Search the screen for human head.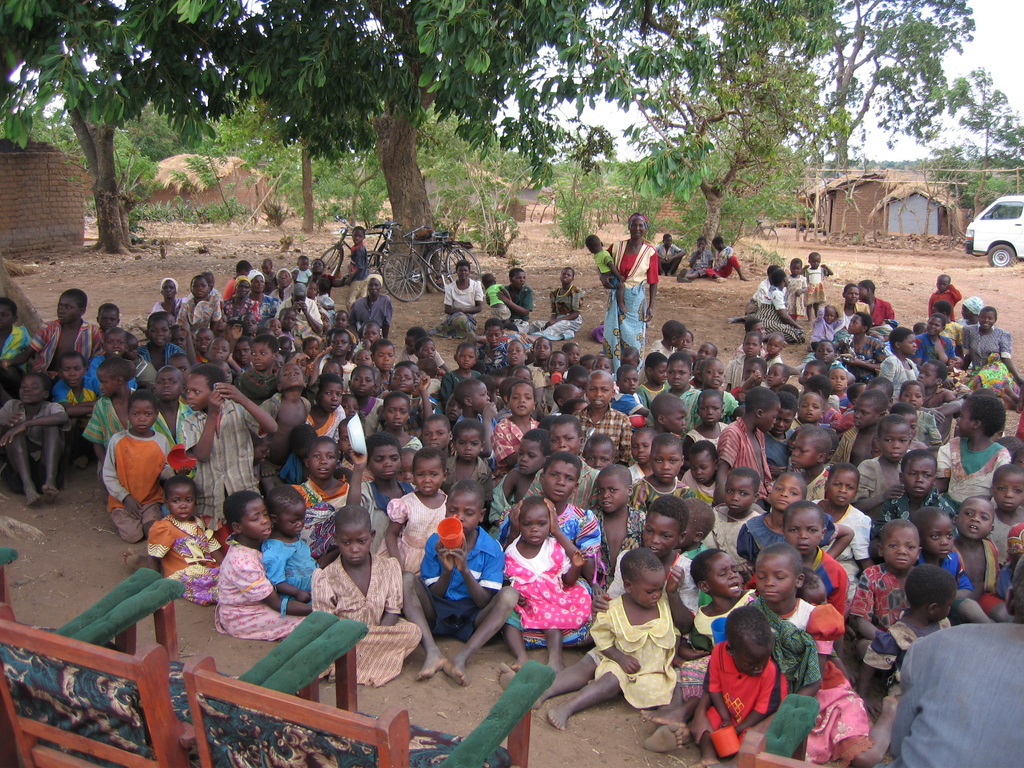
Found at x1=100, y1=326, x2=128, y2=356.
